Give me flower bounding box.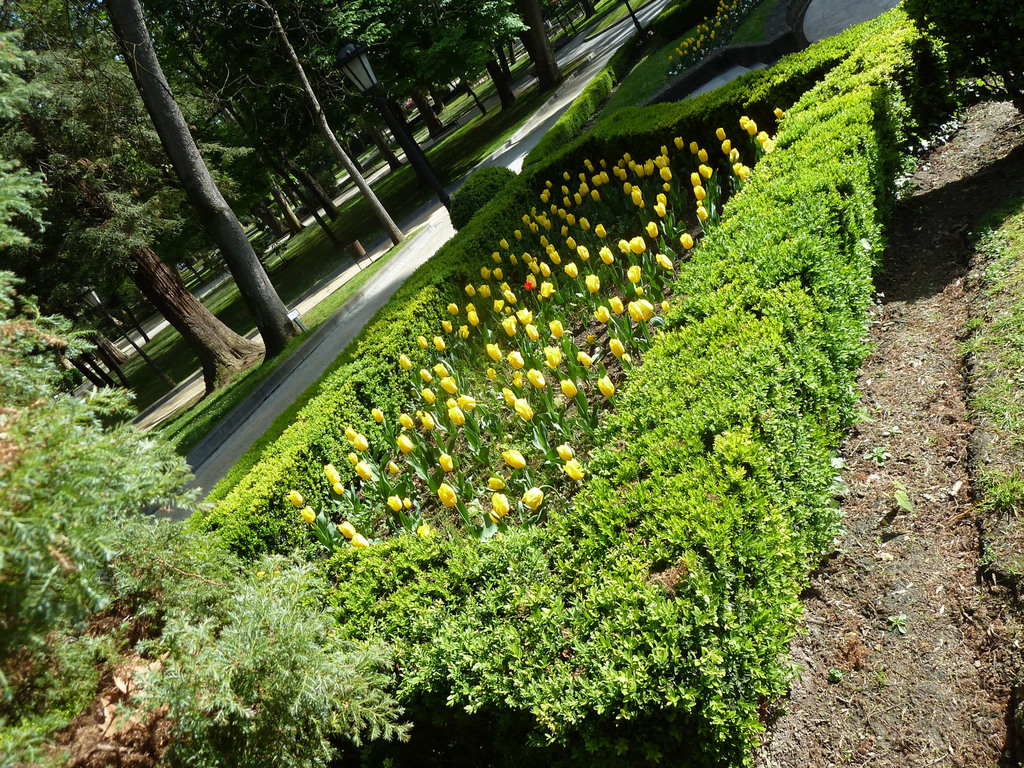
(x1=563, y1=185, x2=570, y2=195).
